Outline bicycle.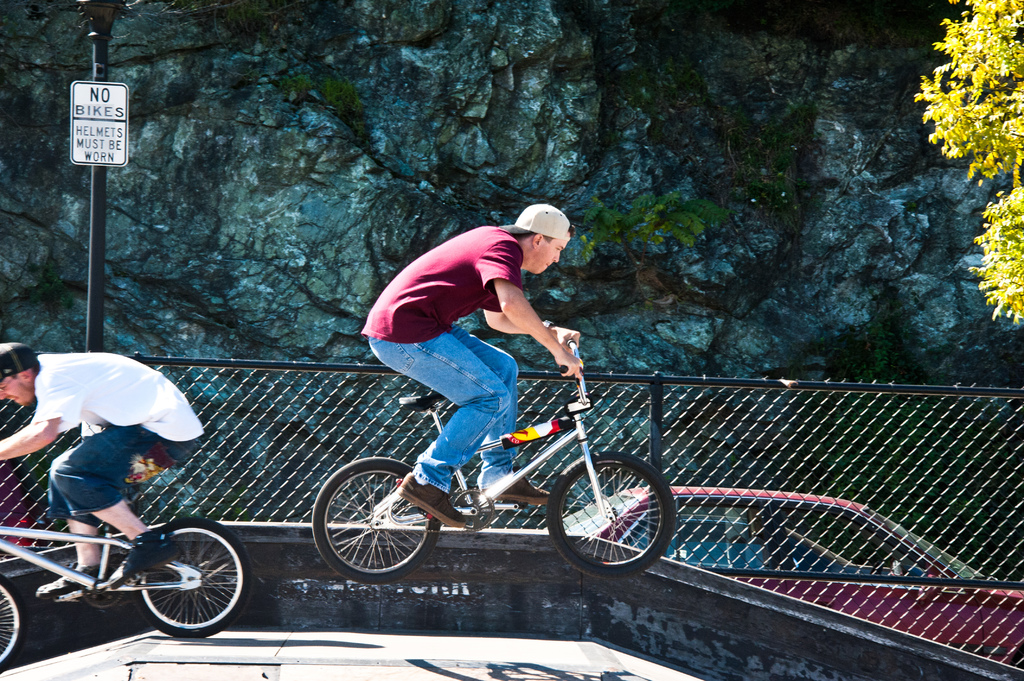
Outline: detection(0, 433, 248, 672).
